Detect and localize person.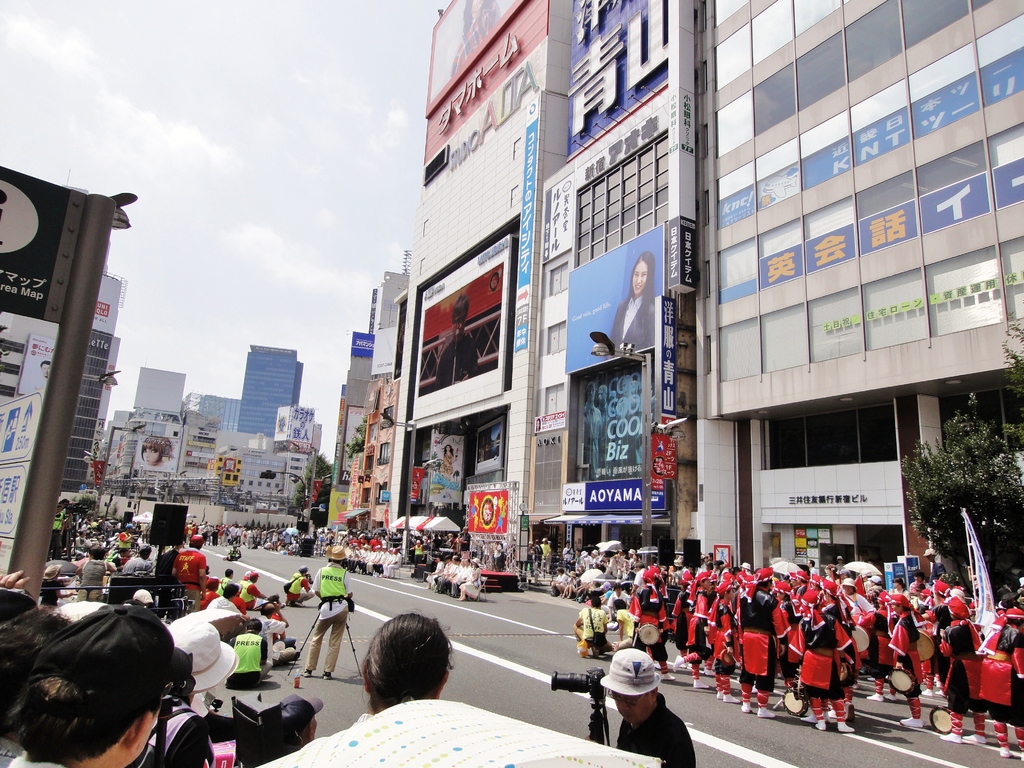
Localized at {"left": 207, "top": 582, "right": 246, "bottom": 638}.
